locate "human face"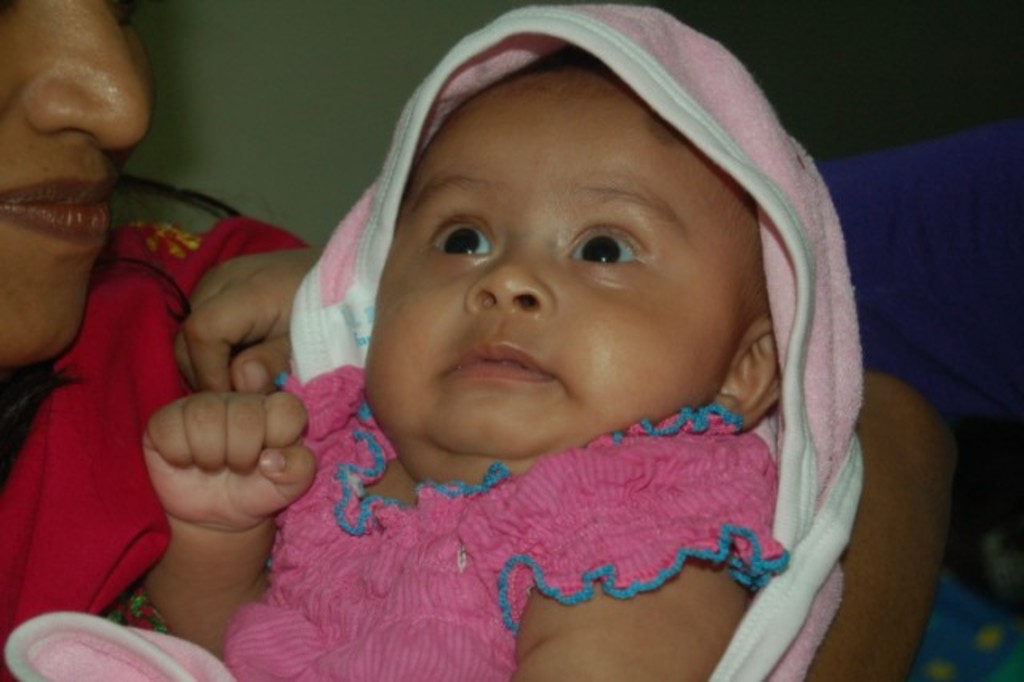
select_region(360, 69, 752, 461)
